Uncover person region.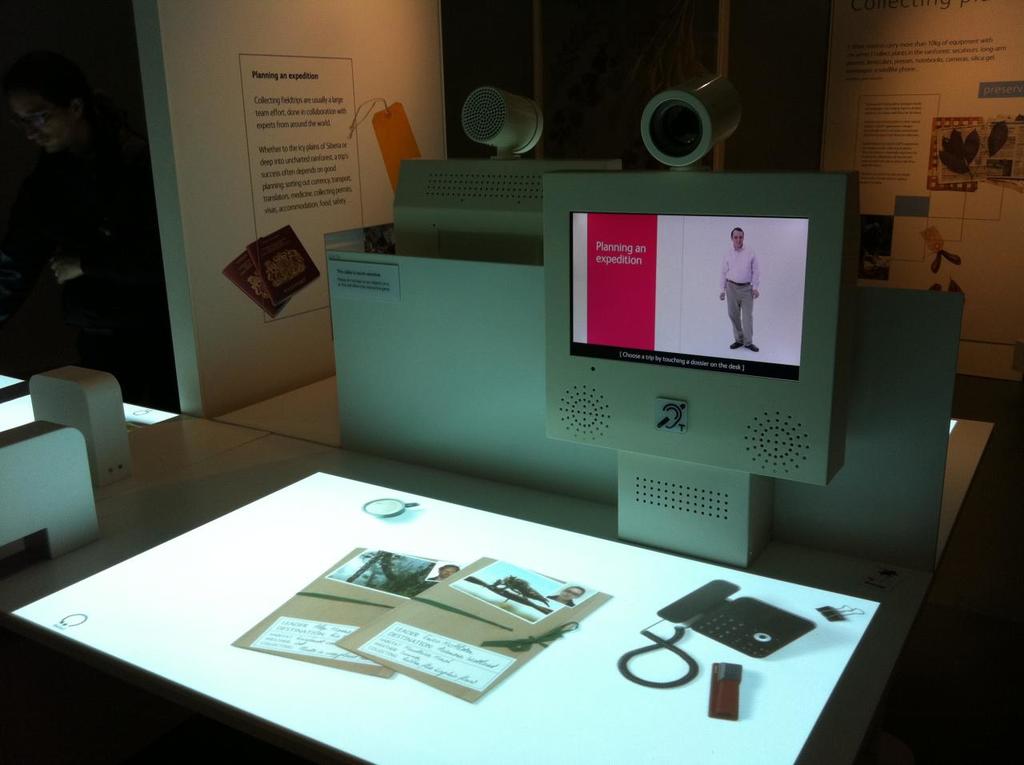
Uncovered: Rect(718, 226, 761, 354).
